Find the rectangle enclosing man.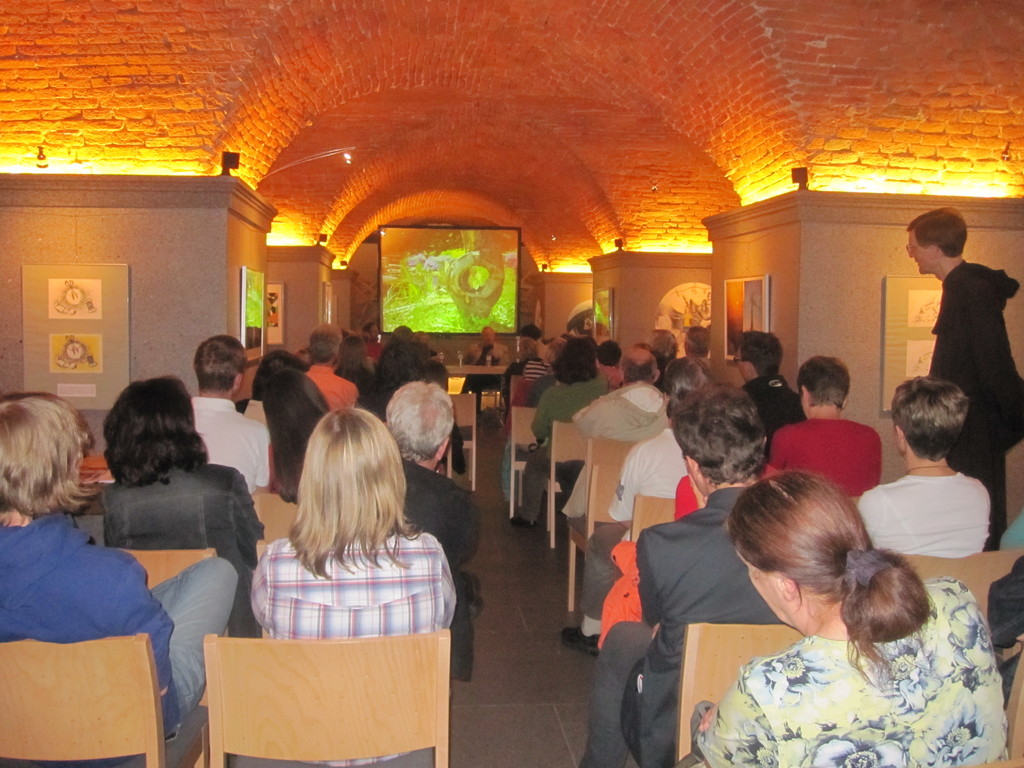
box=[292, 319, 364, 423].
